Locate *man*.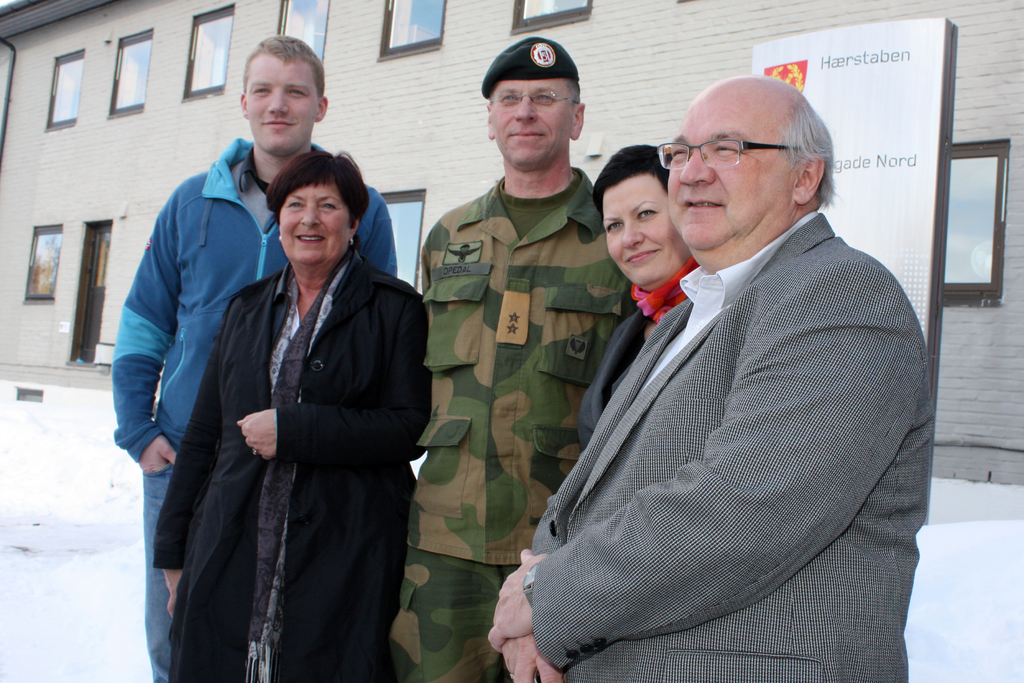
Bounding box: (x1=391, y1=40, x2=634, y2=682).
